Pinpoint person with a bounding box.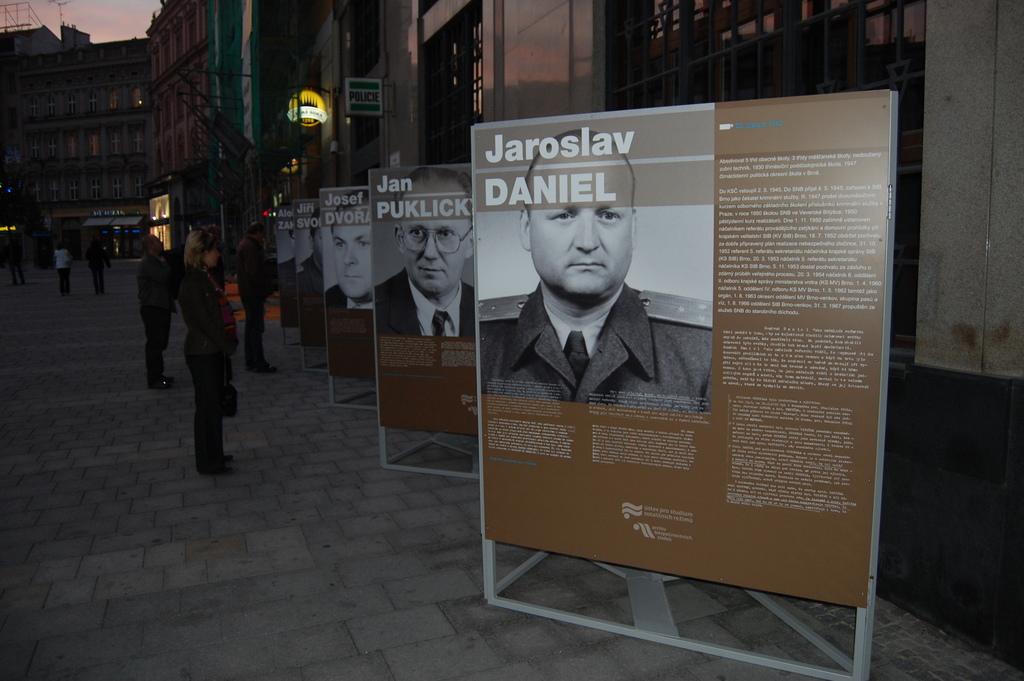
5:231:34:284.
